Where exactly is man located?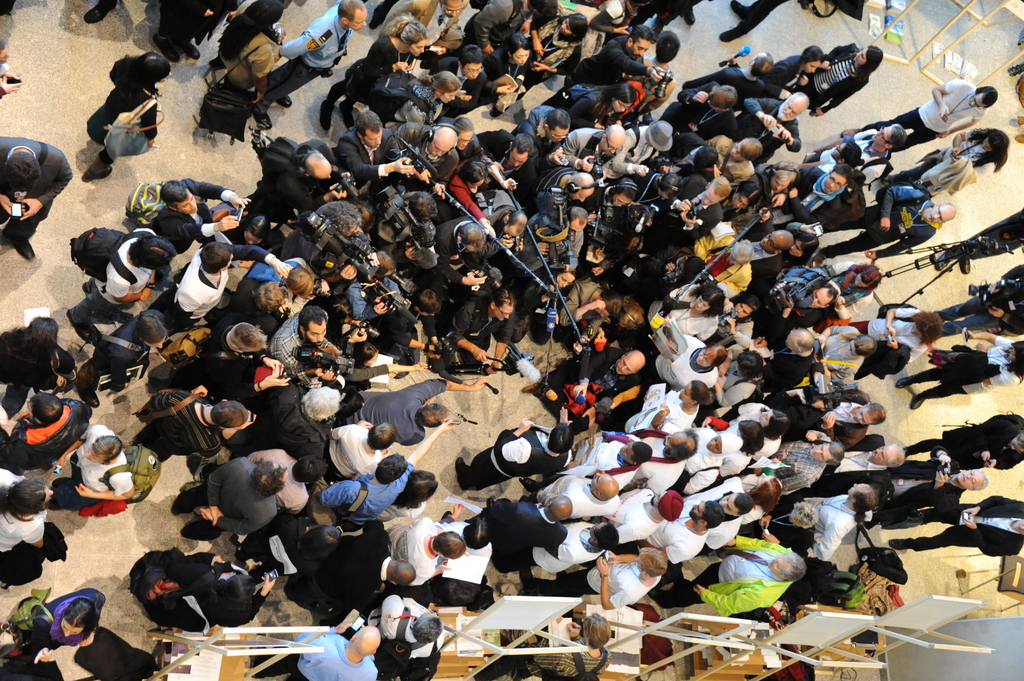
Its bounding box is [x1=454, y1=403, x2=579, y2=490].
